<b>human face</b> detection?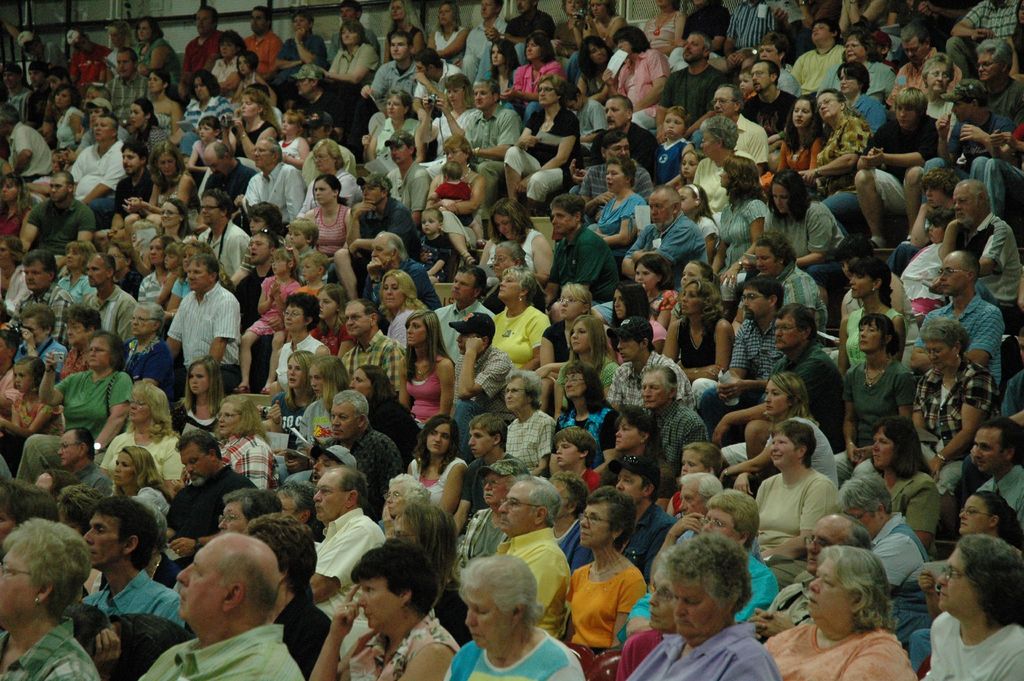
locate(812, 22, 833, 40)
